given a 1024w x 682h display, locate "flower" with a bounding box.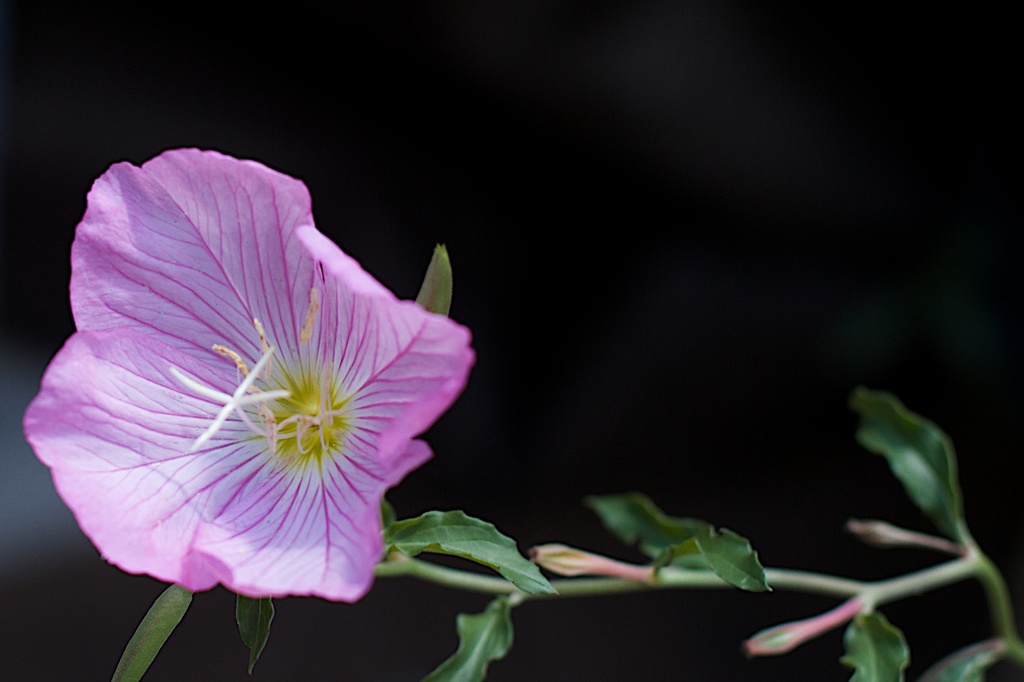
Located: bbox(738, 601, 869, 656).
